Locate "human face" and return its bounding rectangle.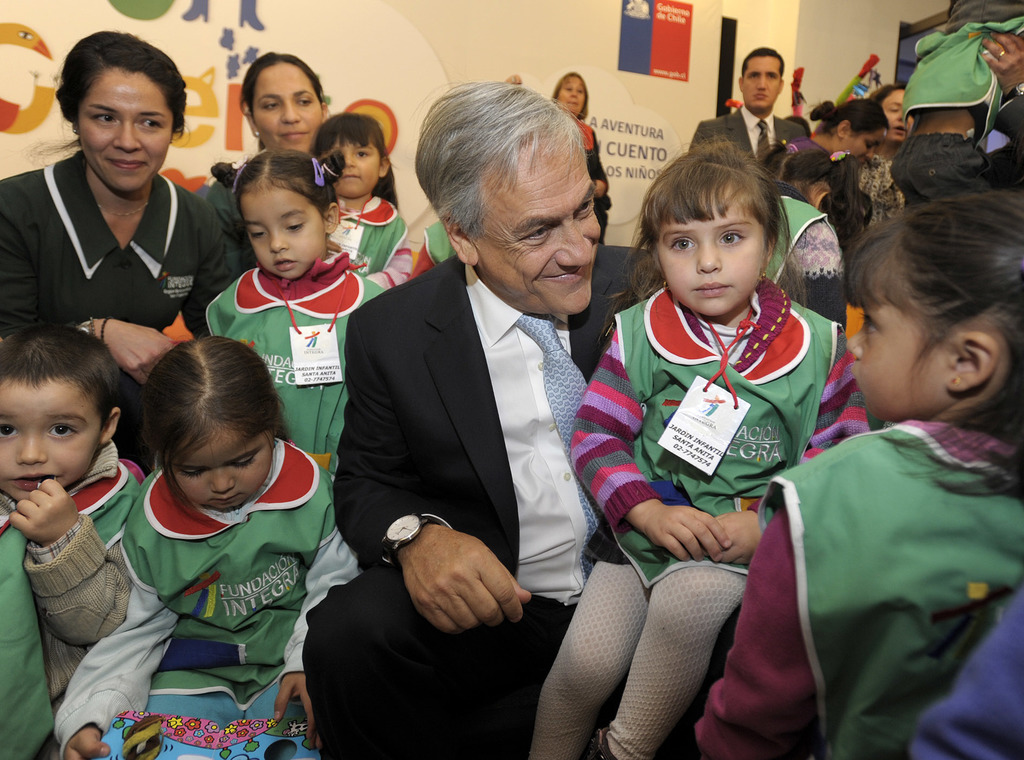
bbox=(76, 67, 175, 197).
